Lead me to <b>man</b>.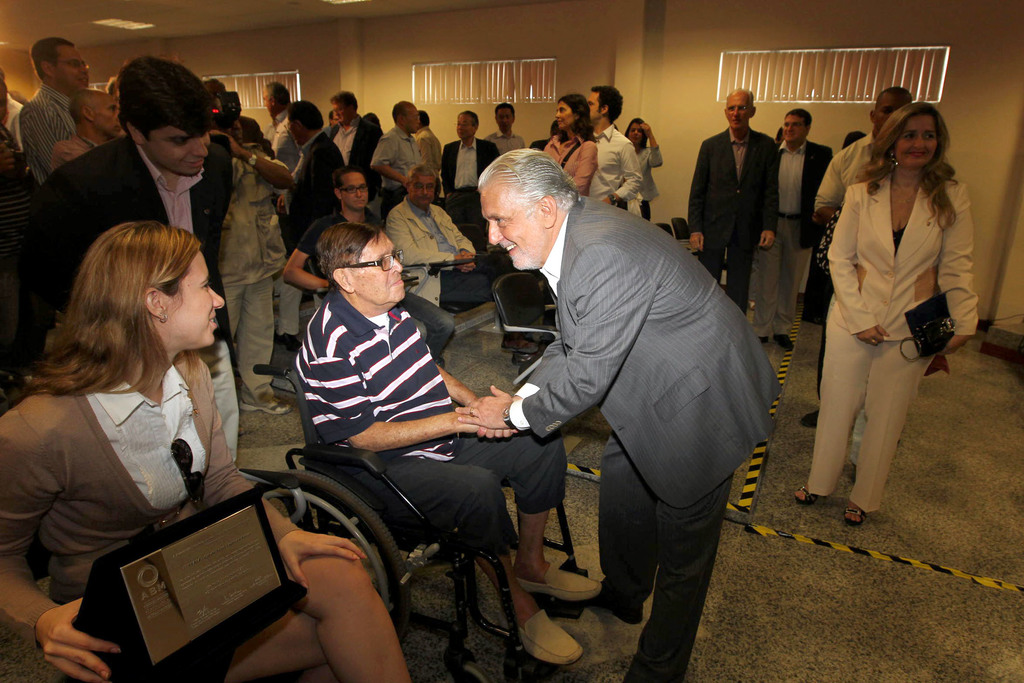
Lead to bbox=[463, 127, 766, 676].
